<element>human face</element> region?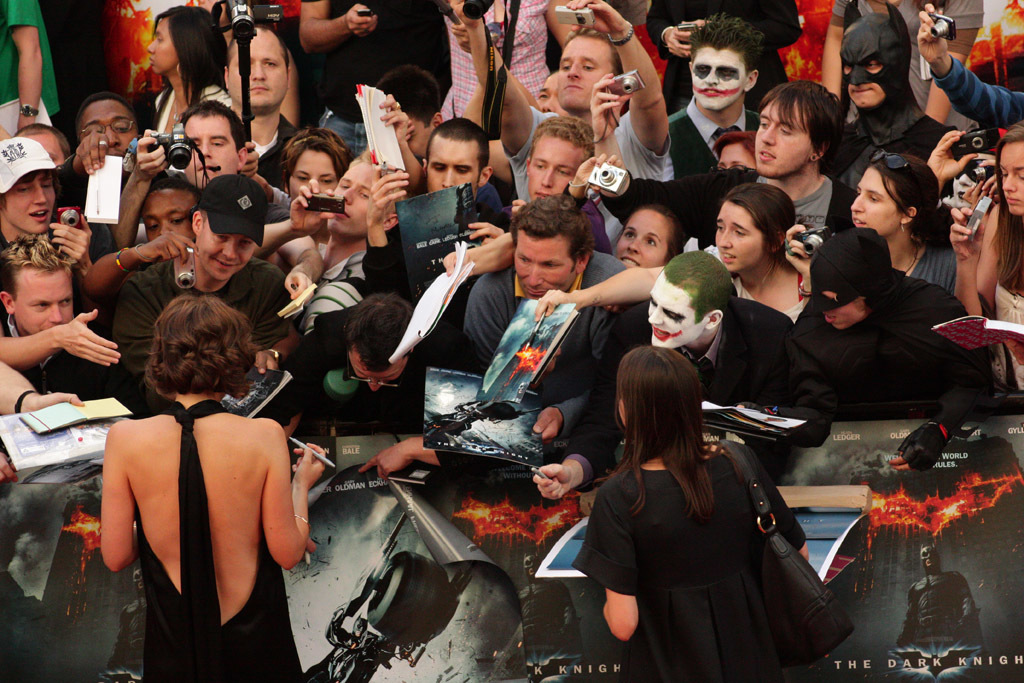
{"left": 998, "top": 140, "right": 1023, "bottom": 215}
